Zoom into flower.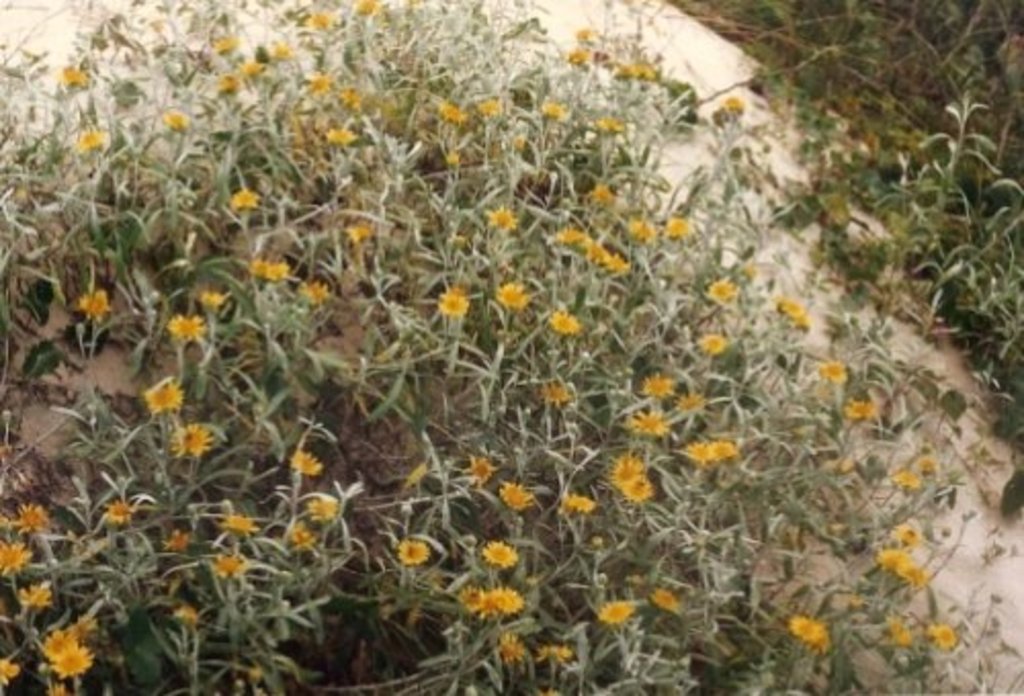
Zoom target: 629 405 664 438.
